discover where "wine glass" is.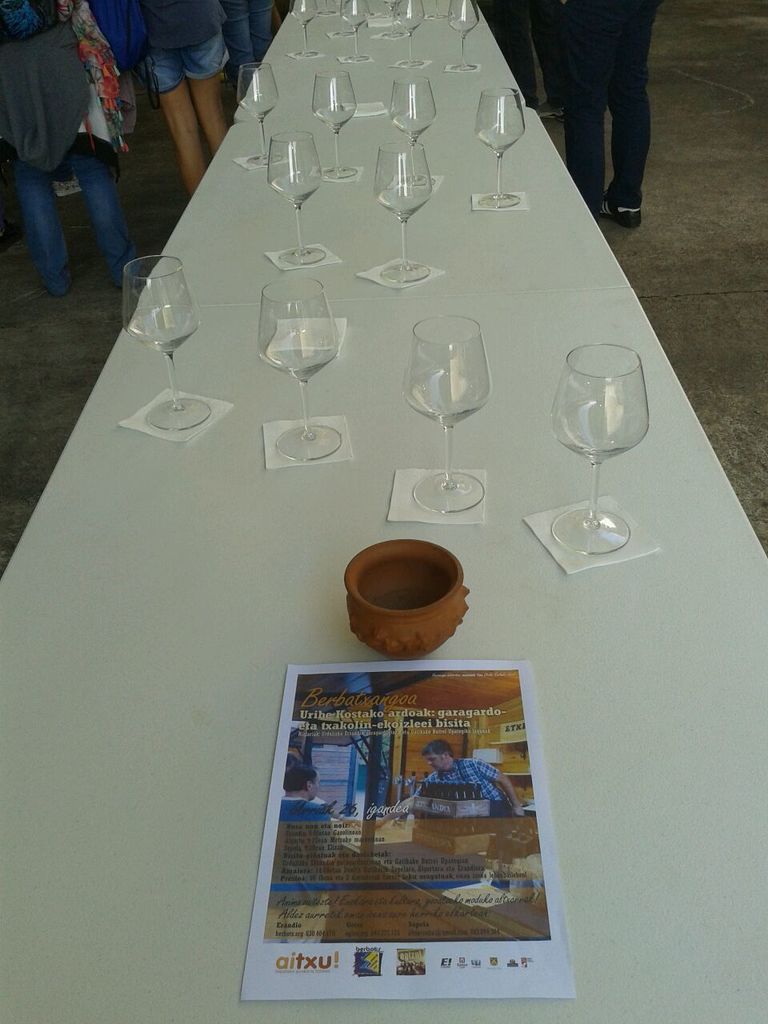
Discovered at x1=405, y1=311, x2=490, y2=509.
